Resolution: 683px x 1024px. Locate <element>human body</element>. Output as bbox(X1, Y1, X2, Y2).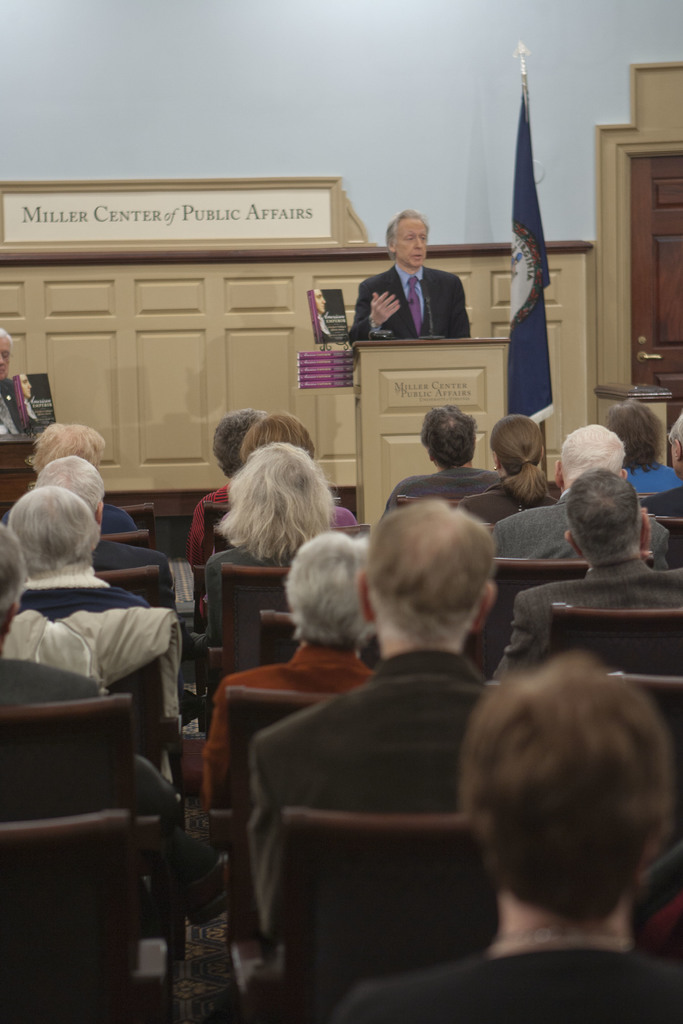
bbox(184, 484, 229, 559).
